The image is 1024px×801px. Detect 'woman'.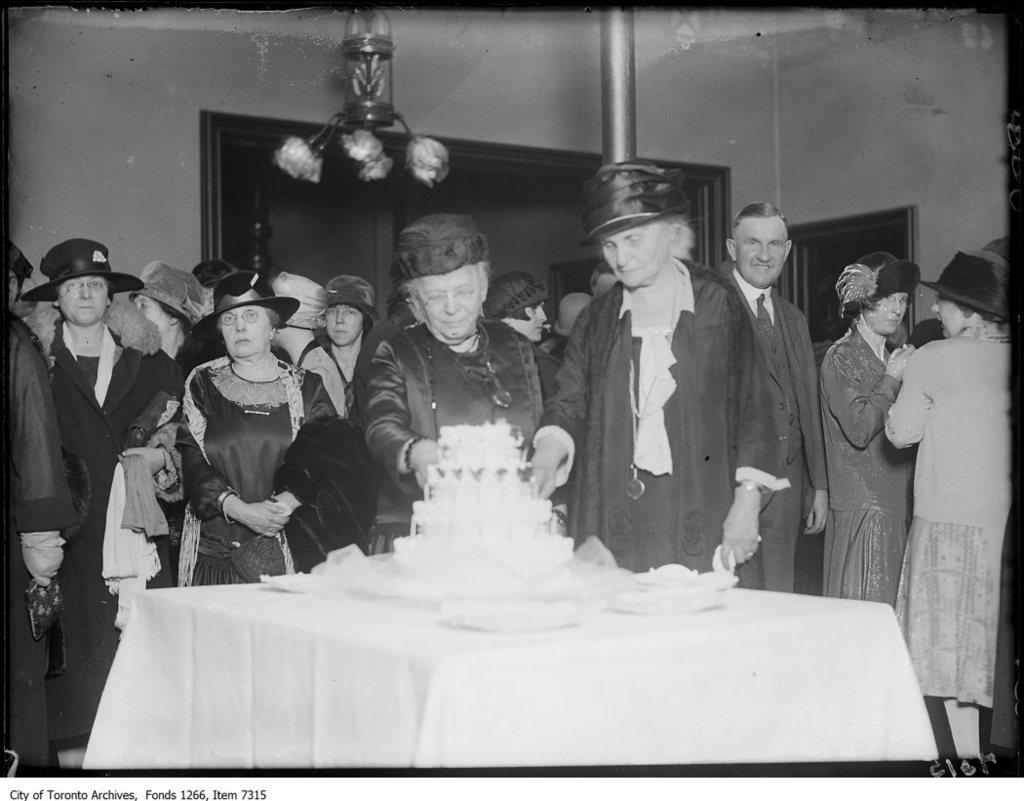
Detection: (left=152, top=271, right=332, bottom=609).
